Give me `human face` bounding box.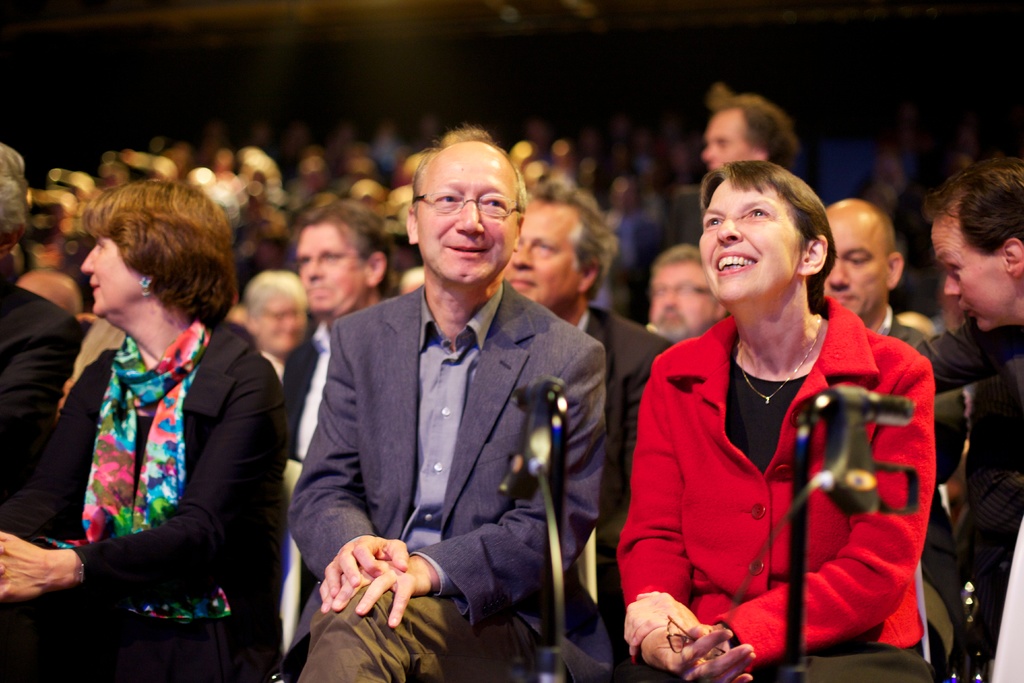
BBox(928, 218, 1017, 331).
